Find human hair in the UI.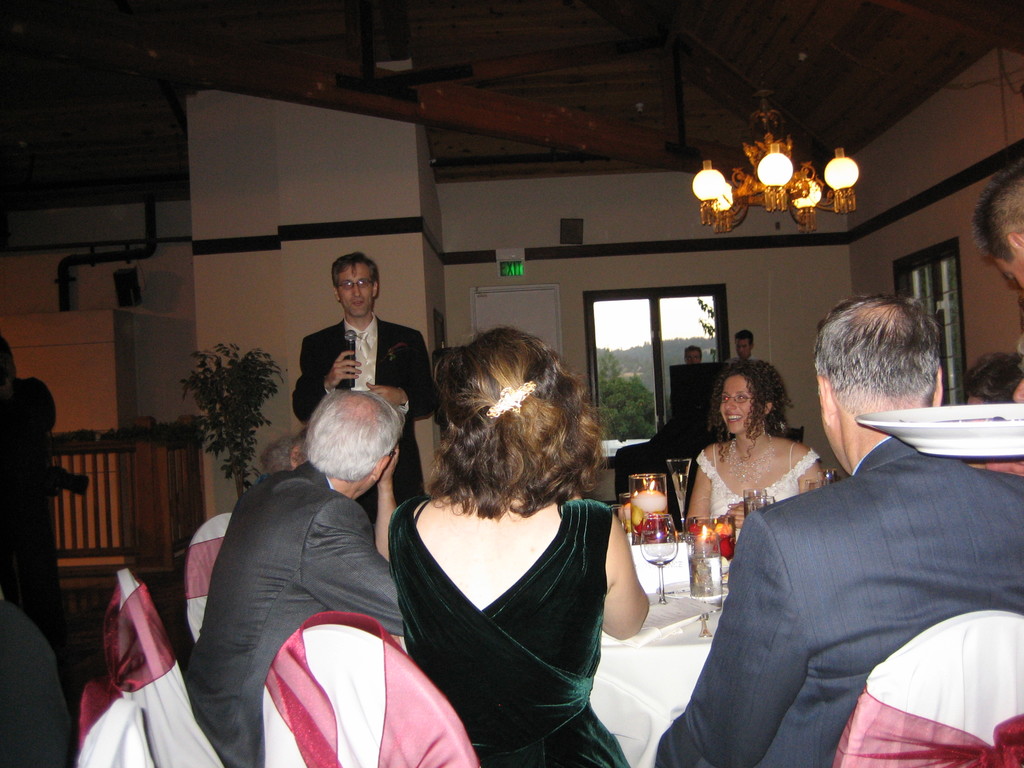
UI element at BBox(964, 350, 1023, 402).
